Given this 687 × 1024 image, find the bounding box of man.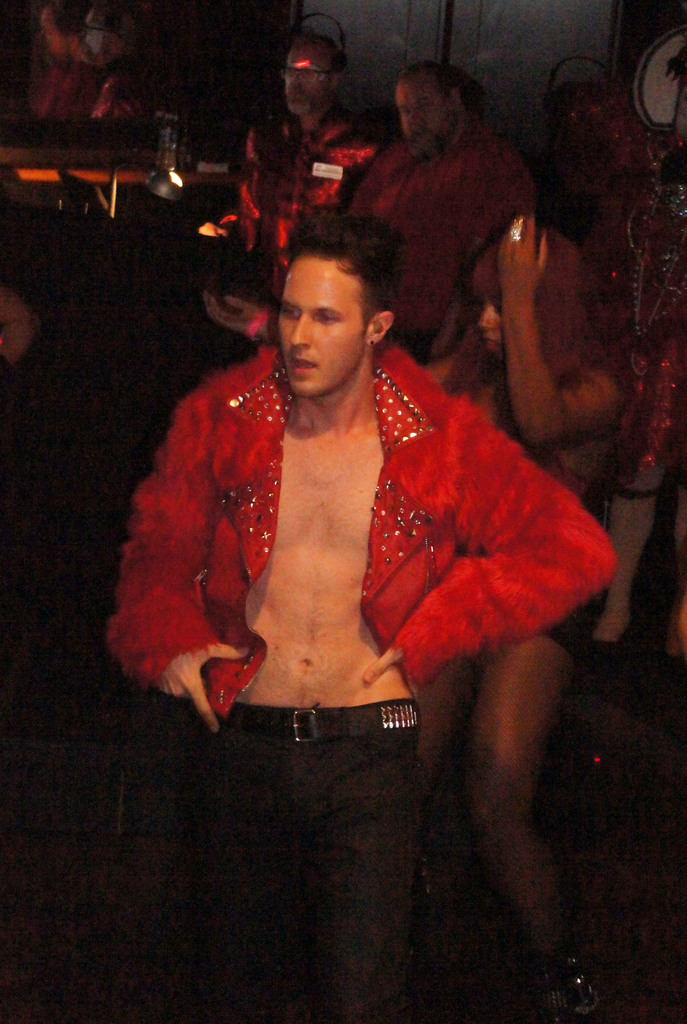
<region>230, 29, 378, 295</region>.
